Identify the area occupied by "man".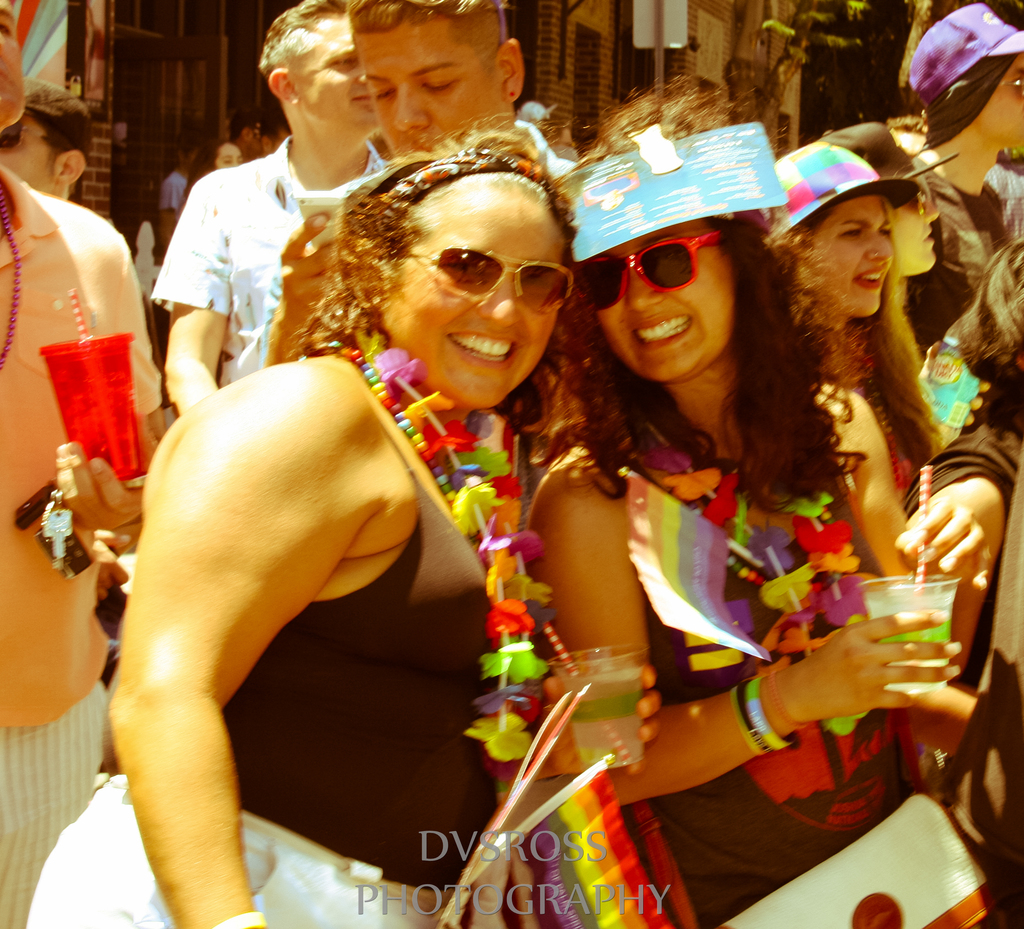
Area: <bbox>0, 0, 163, 928</bbox>.
